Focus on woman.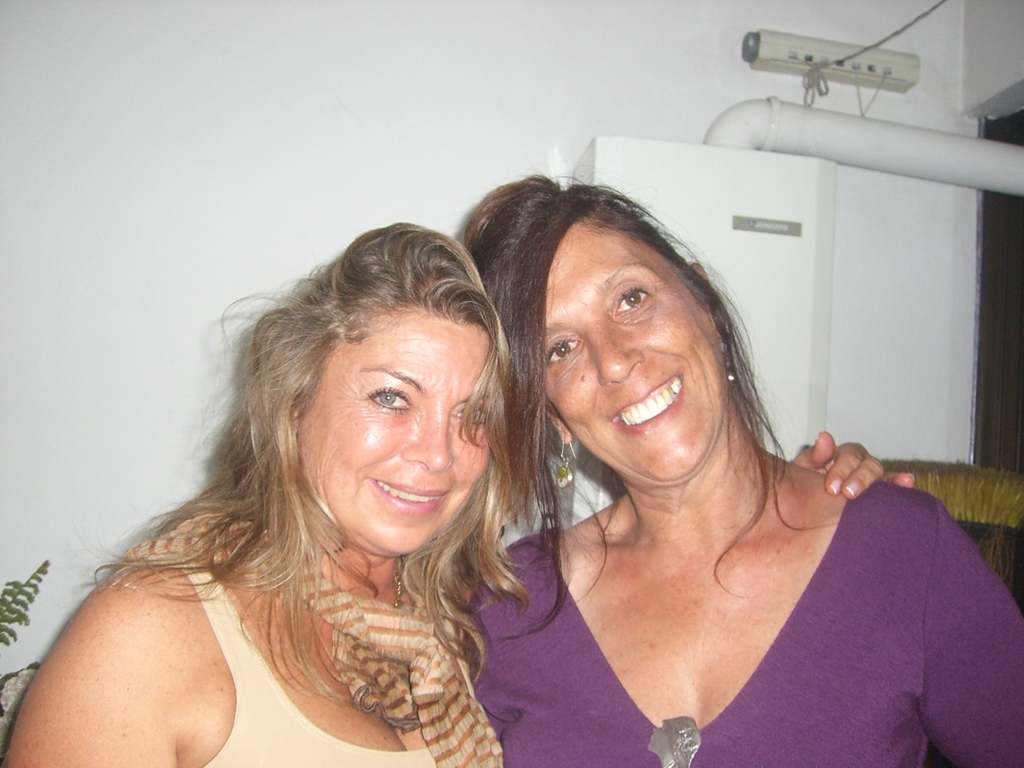
Focused at (x1=4, y1=221, x2=916, y2=767).
